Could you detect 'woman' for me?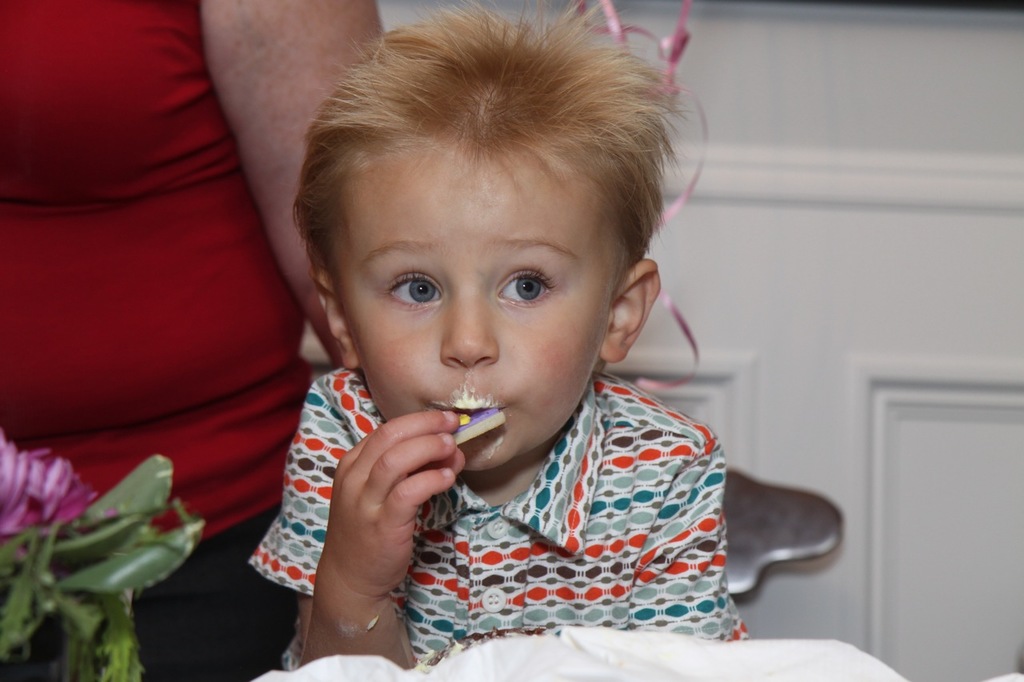
Detection result: Rect(0, 0, 413, 681).
